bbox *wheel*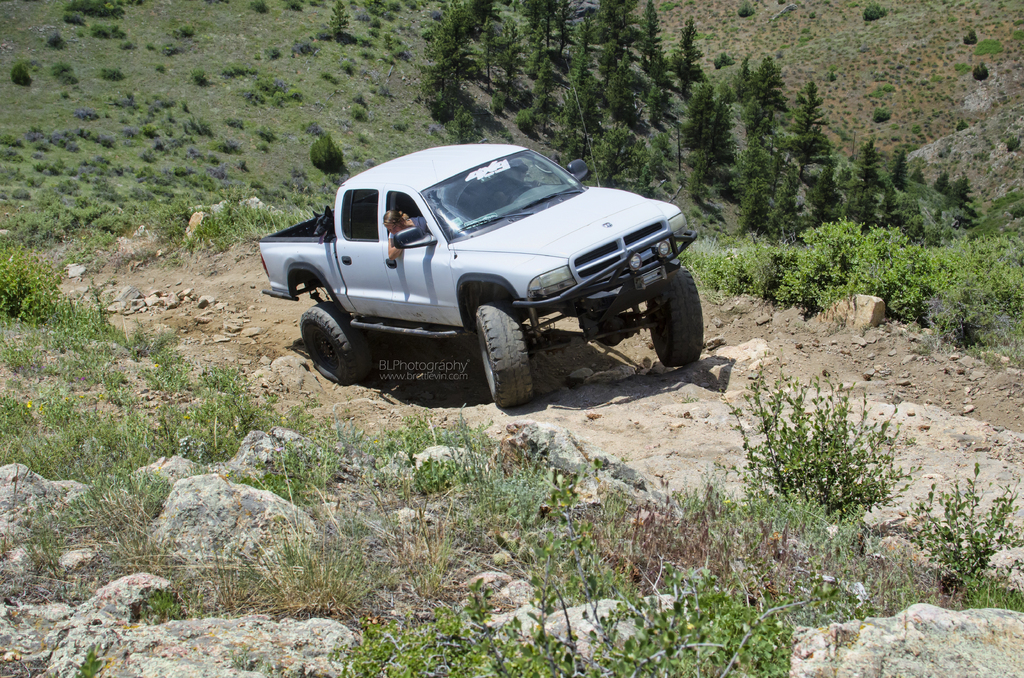
[left=646, top=266, right=701, bottom=367]
